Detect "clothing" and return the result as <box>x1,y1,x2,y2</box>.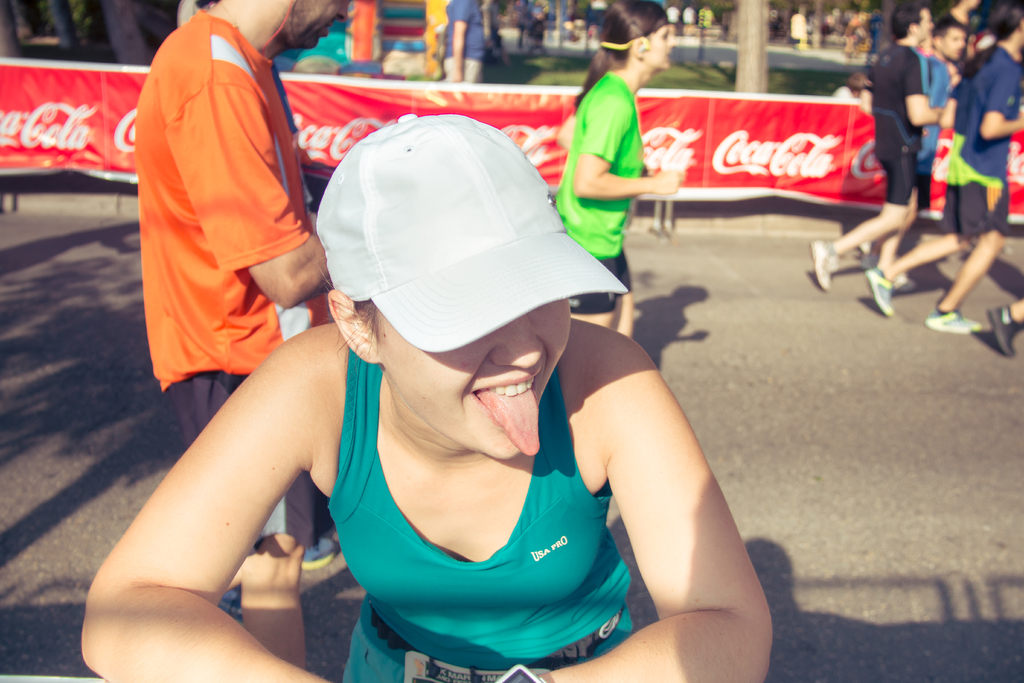
<box>340,354,639,682</box>.
